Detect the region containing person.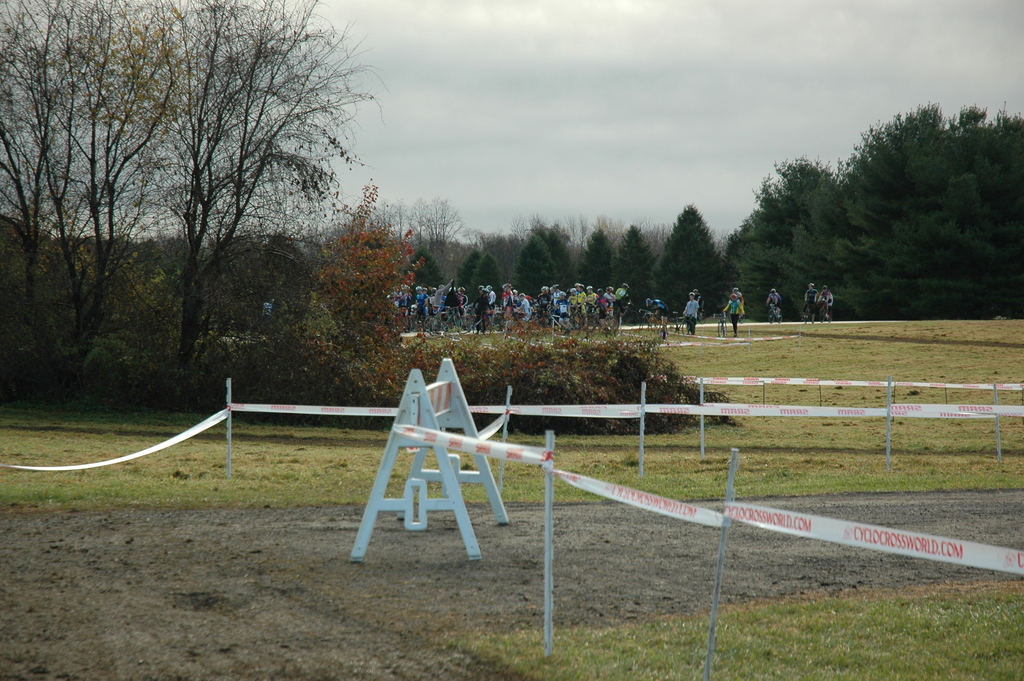
bbox=[762, 288, 784, 320].
